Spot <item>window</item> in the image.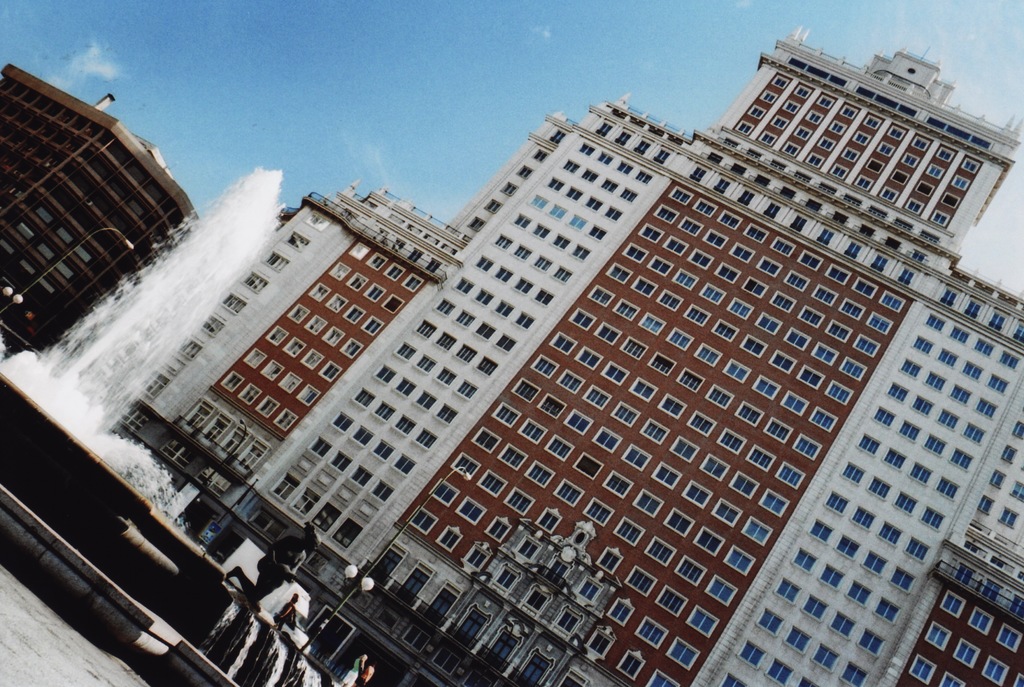
<item>window</item> found at l=321, t=325, r=345, b=345.
